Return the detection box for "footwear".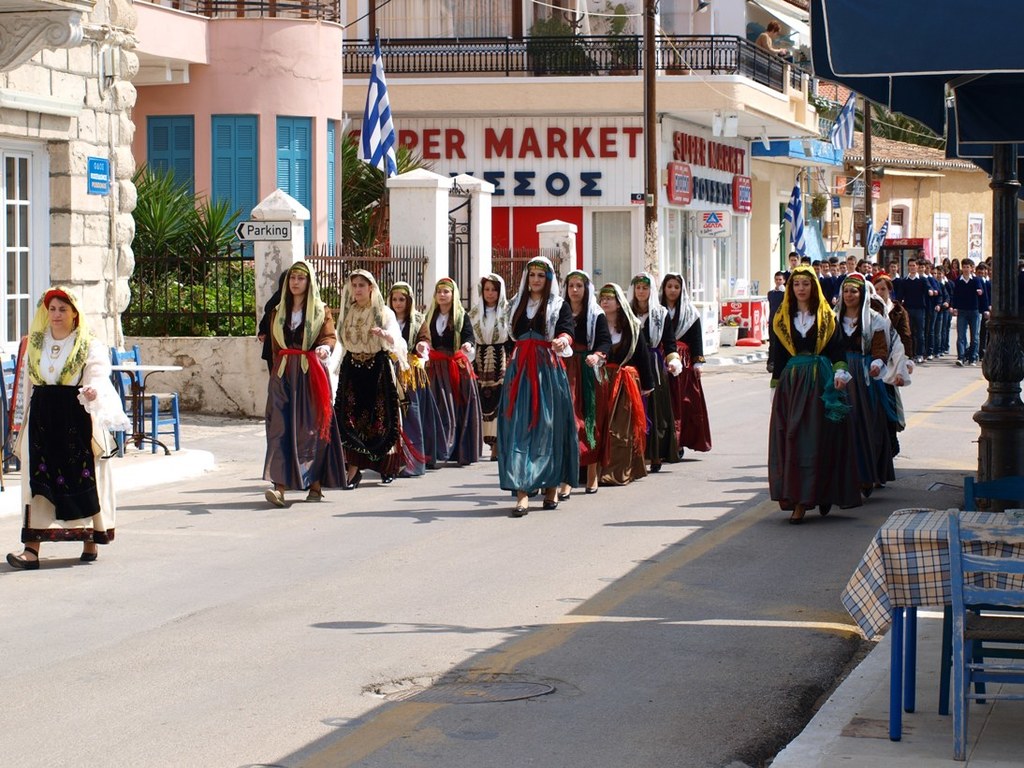
[left=915, top=357, right=920, bottom=363].
